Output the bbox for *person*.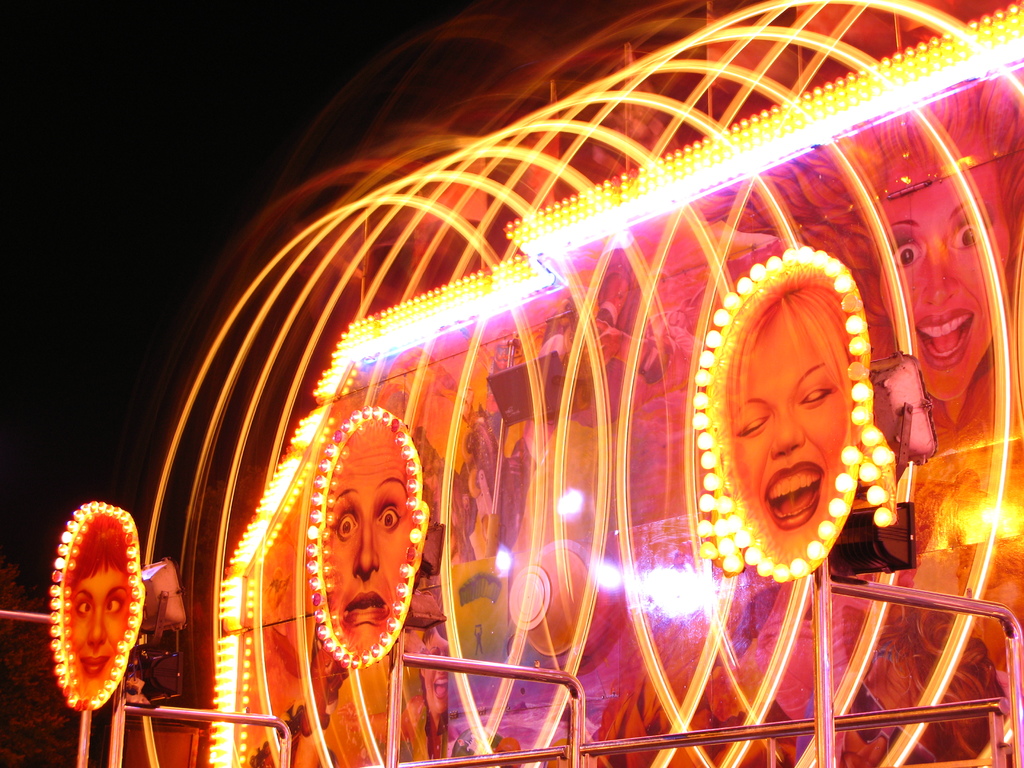
62:509:134:701.
